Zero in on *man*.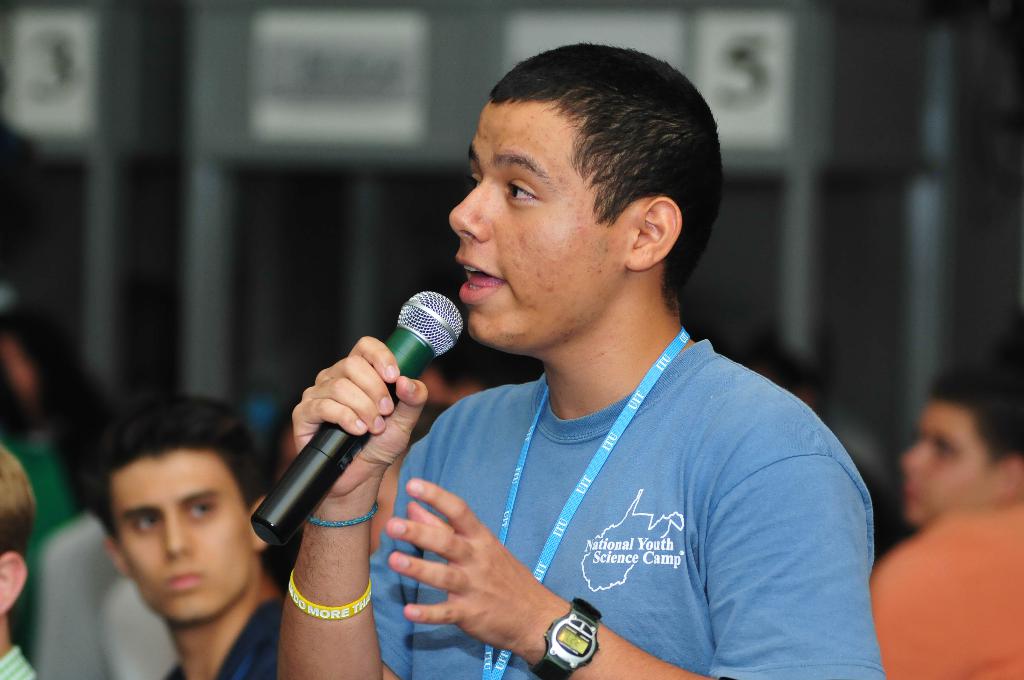
Zeroed in: <box>81,399,285,679</box>.
